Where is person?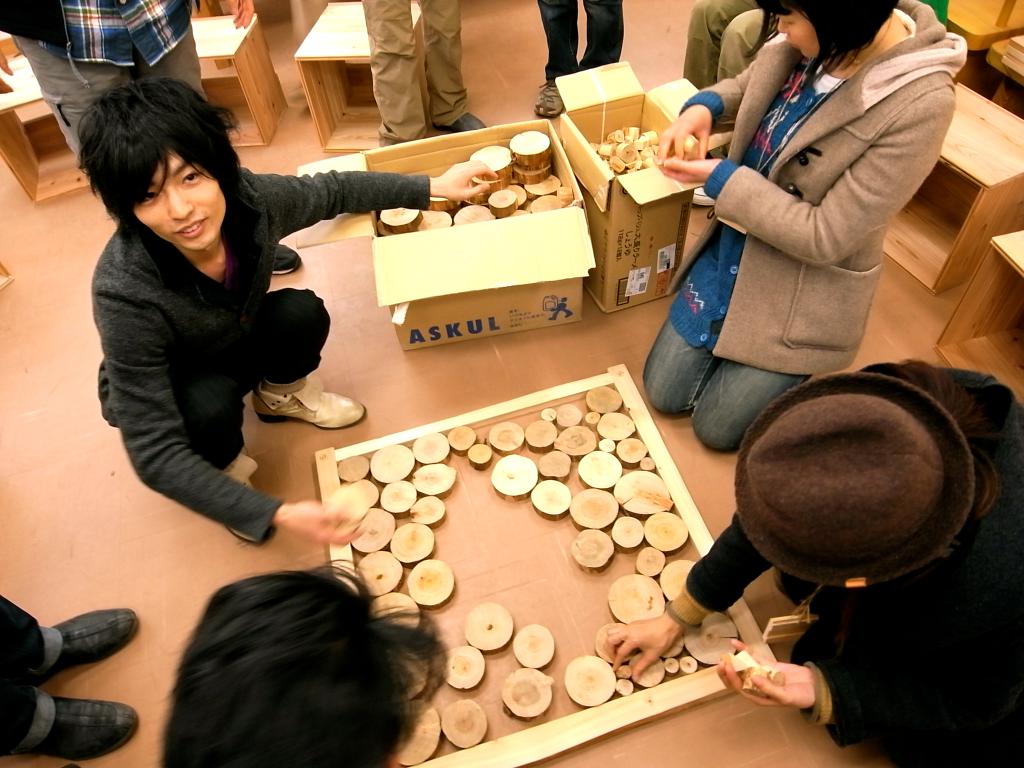
{"x1": 600, "y1": 353, "x2": 1023, "y2": 767}.
